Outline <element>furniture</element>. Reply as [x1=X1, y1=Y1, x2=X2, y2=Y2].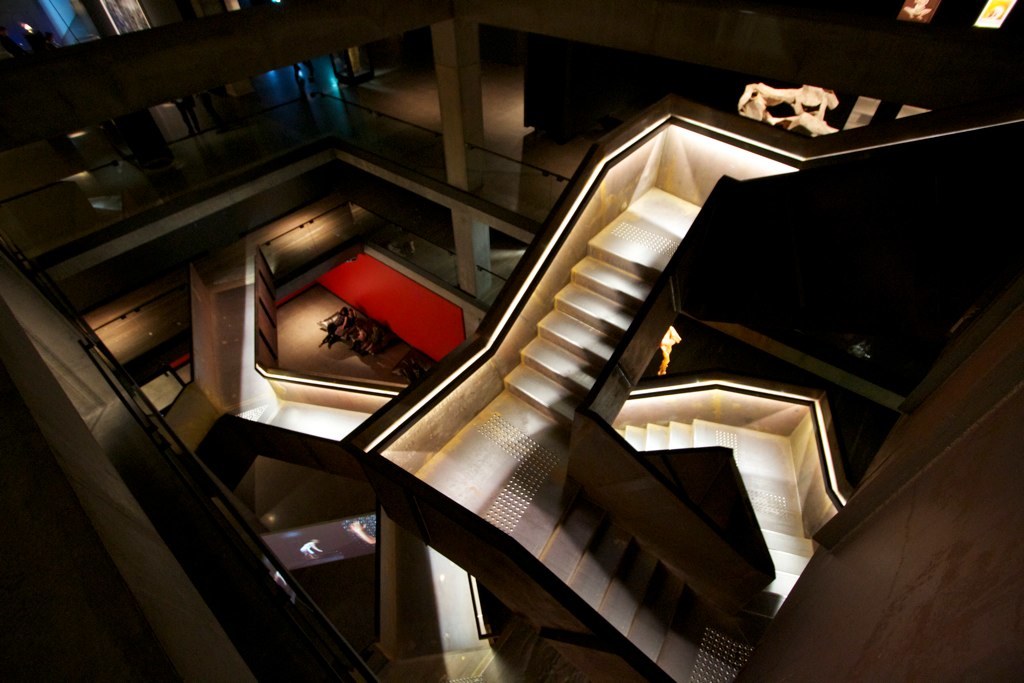
[x1=320, y1=312, x2=378, y2=350].
